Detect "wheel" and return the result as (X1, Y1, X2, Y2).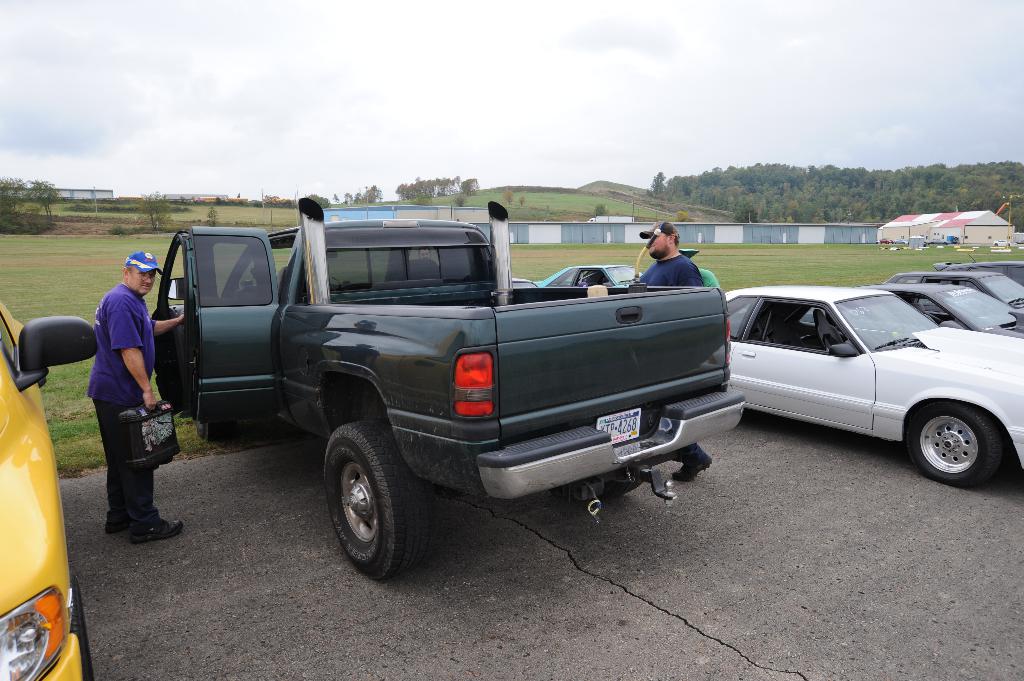
(314, 421, 438, 578).
